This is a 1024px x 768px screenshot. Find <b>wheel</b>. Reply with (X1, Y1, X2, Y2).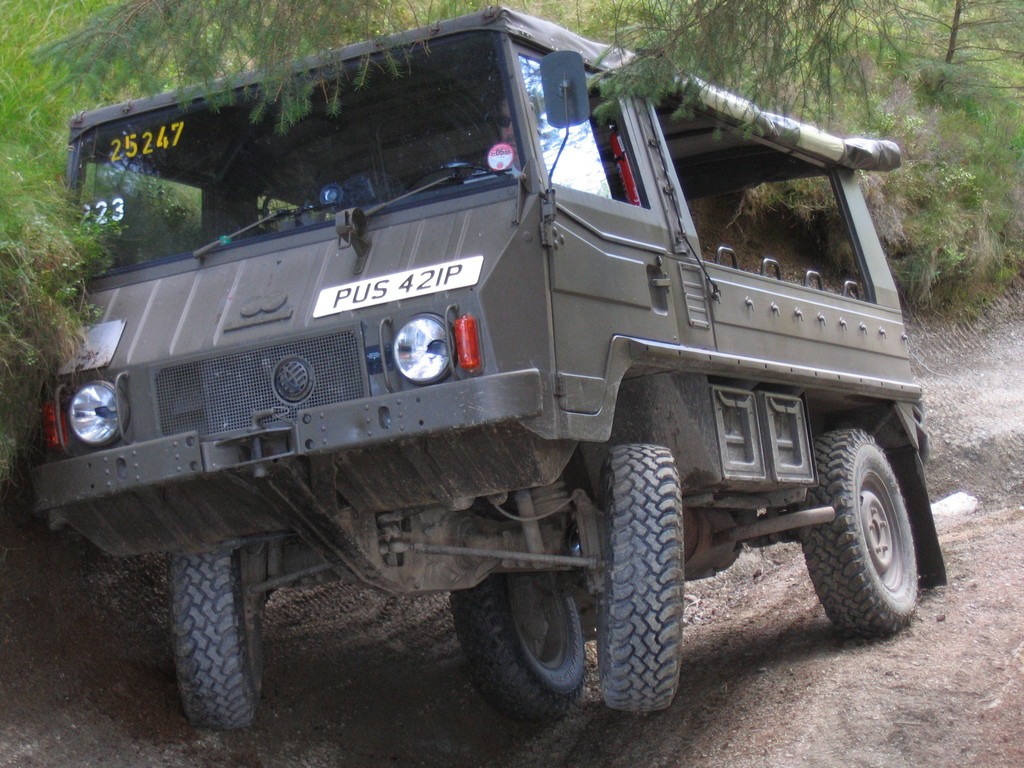
(806, 416, 933, 635).
